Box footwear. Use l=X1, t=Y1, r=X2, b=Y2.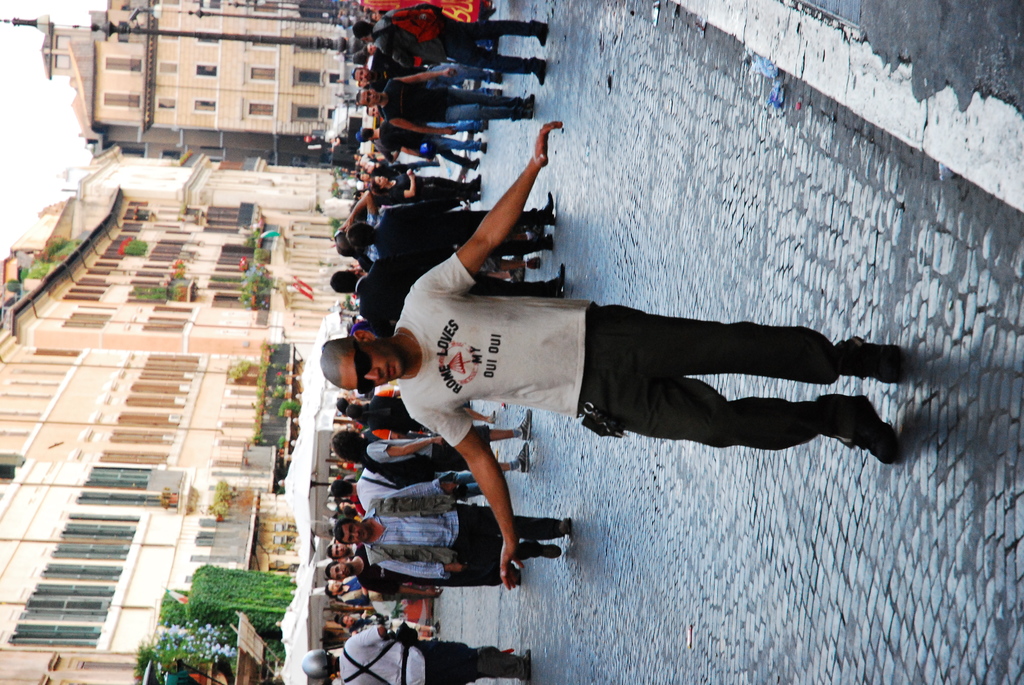
l=831, t=341, r=908, b=381.
